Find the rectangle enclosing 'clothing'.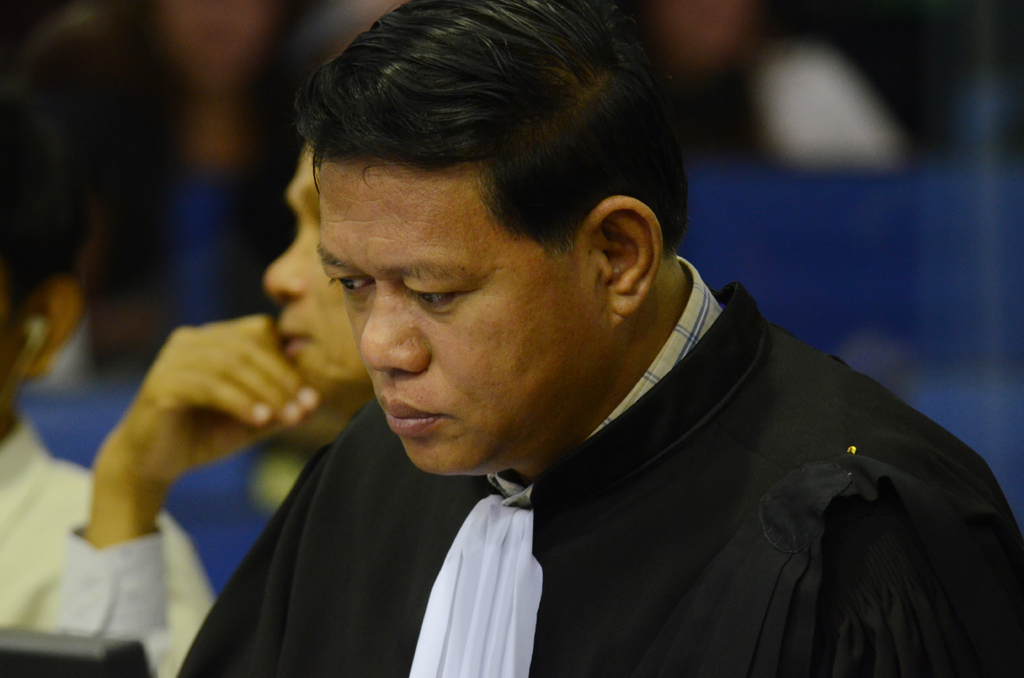
<region>1, 412, 210, 672</region>.
